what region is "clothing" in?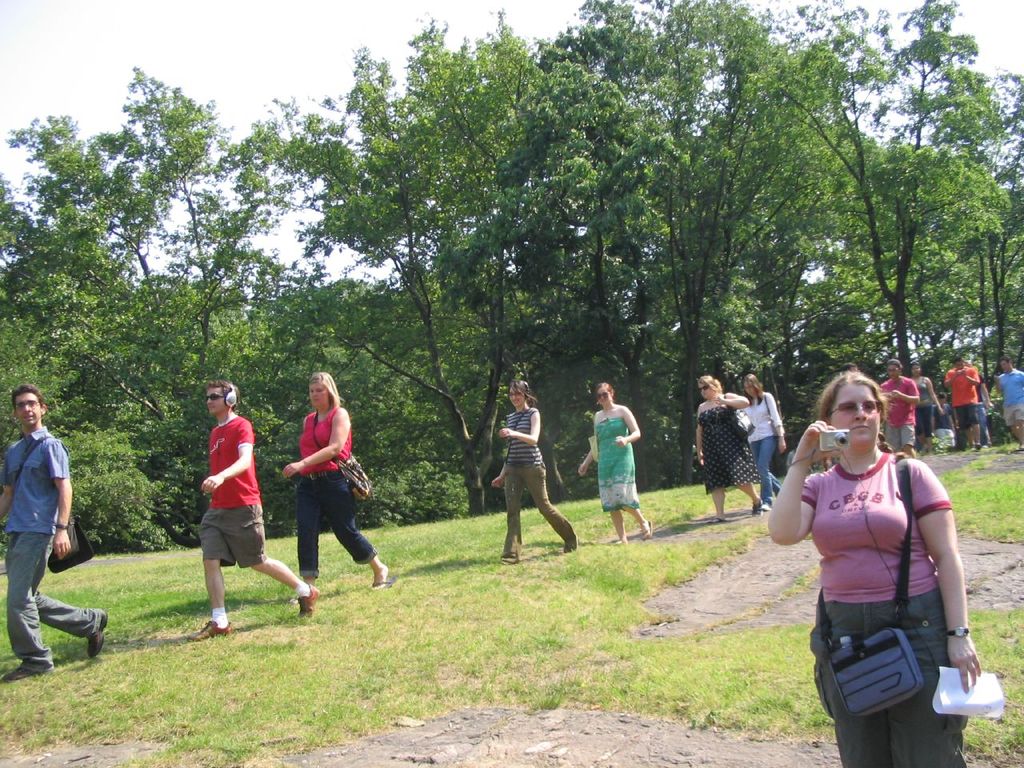
[x1=698, y1=388, x2=764, y2=494].
